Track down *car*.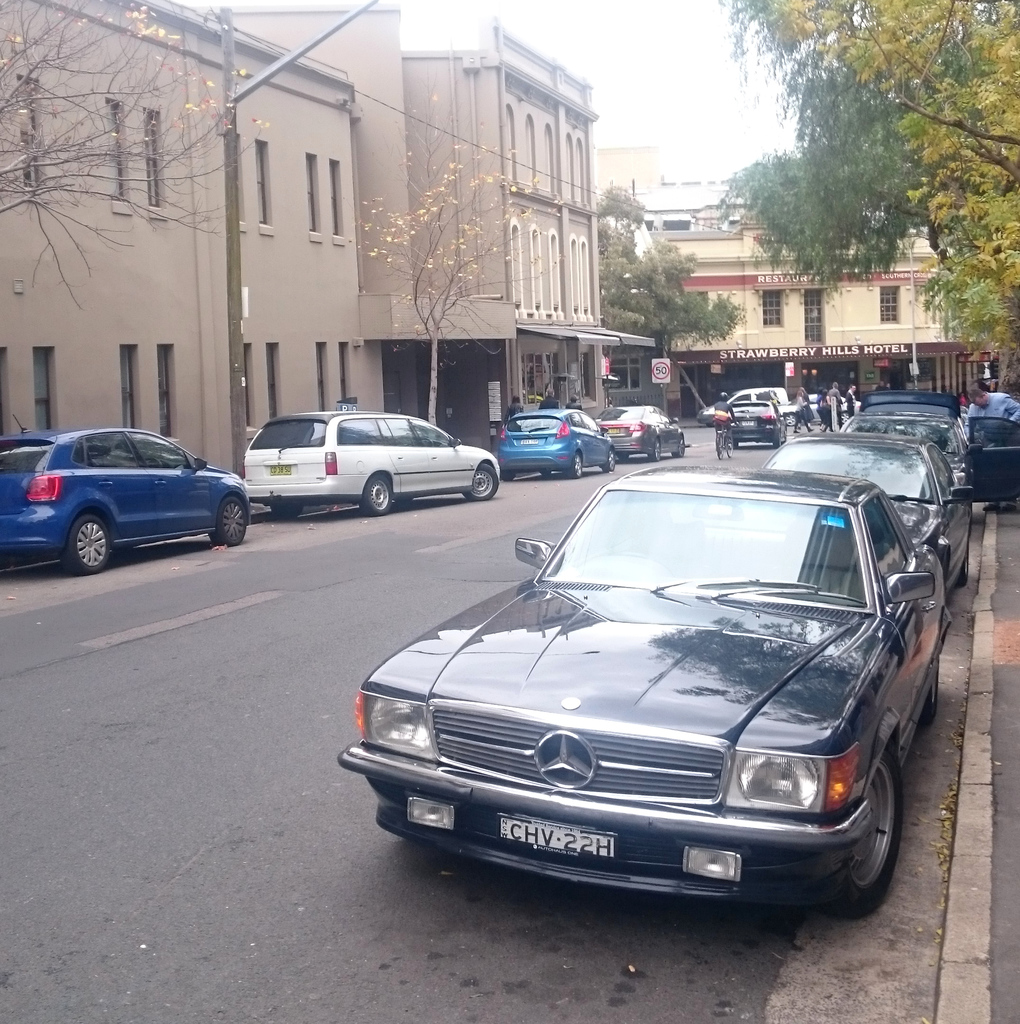
Tracked to bbox=(243, 411, 498, 521).
